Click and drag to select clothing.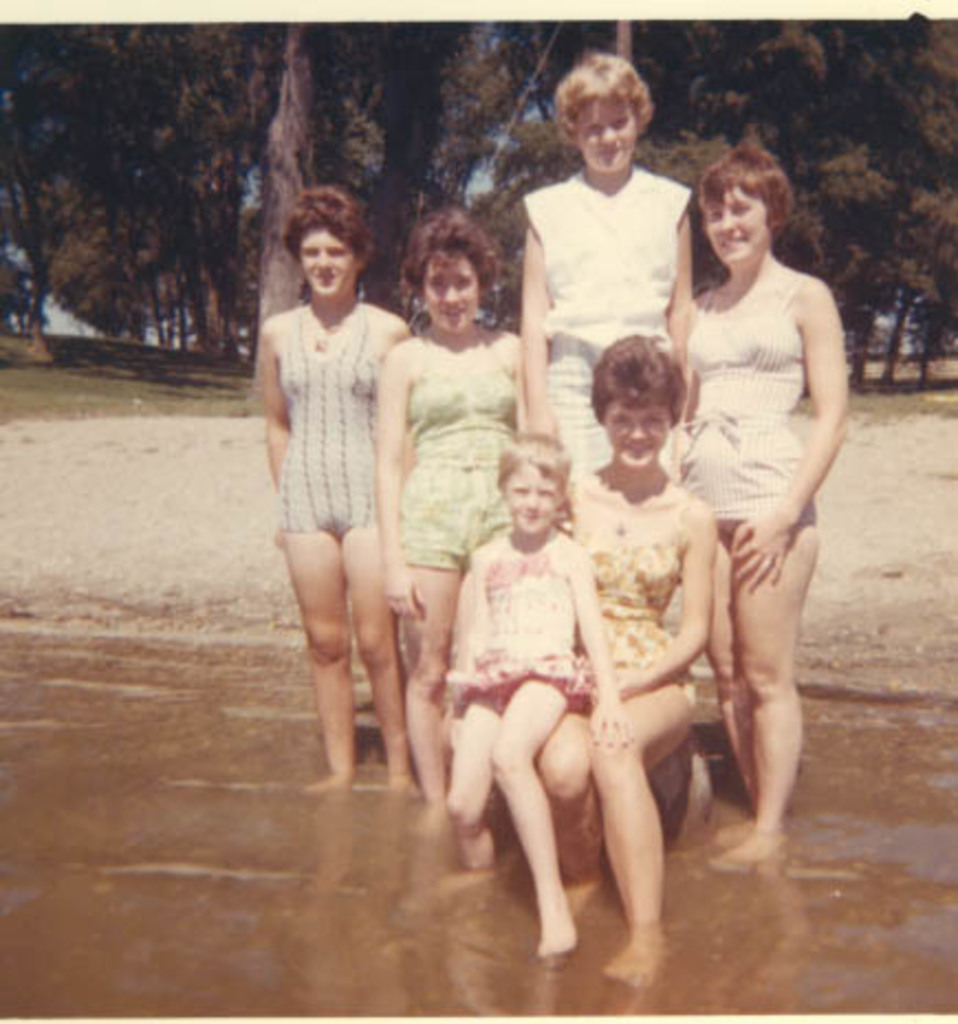
Selection: {"x1": 676, "y1": 262, "x2": 817, "y2": 531}.
